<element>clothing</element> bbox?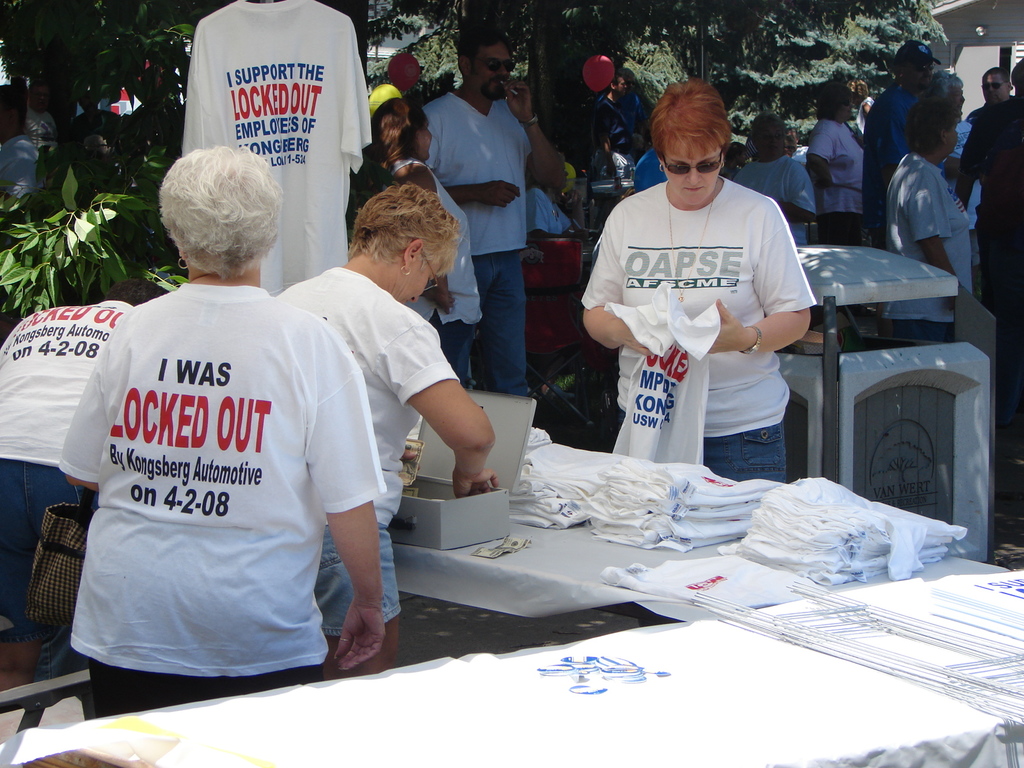
pyautogui.locateOnScreen(271, 262, 474, 675)
